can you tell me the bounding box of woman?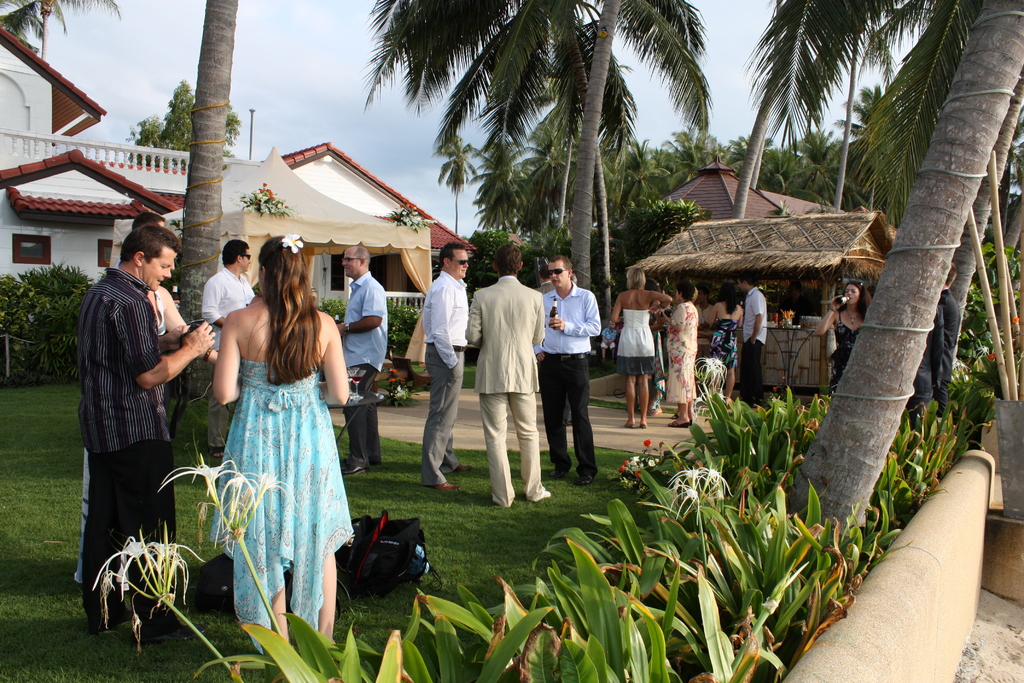
l=812, t=280, r=874, b=394.
